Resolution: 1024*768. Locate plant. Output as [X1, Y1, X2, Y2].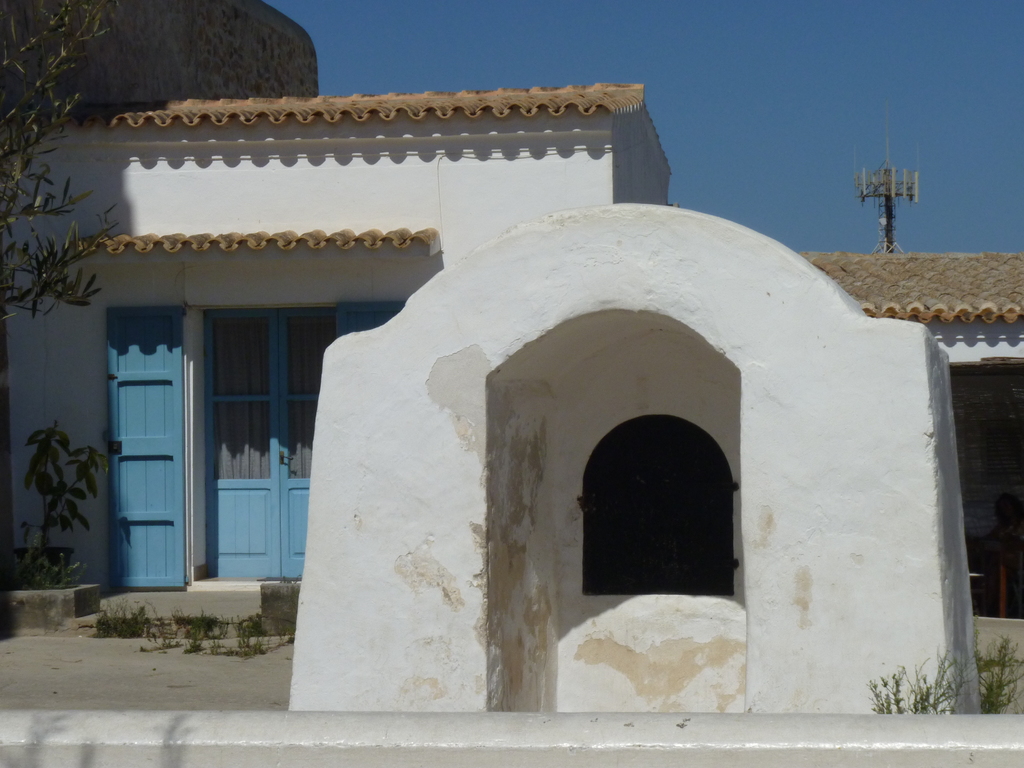
[0, 0, 128, 326].
